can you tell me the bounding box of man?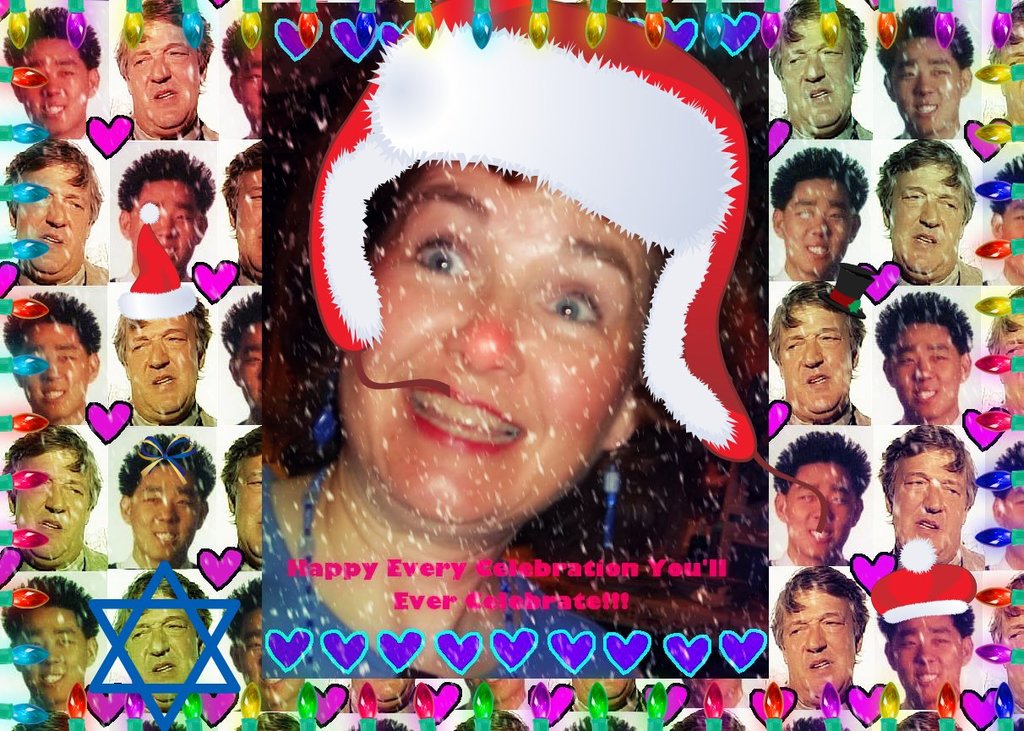
[left=775, top=430, right=872, bottom=565].
